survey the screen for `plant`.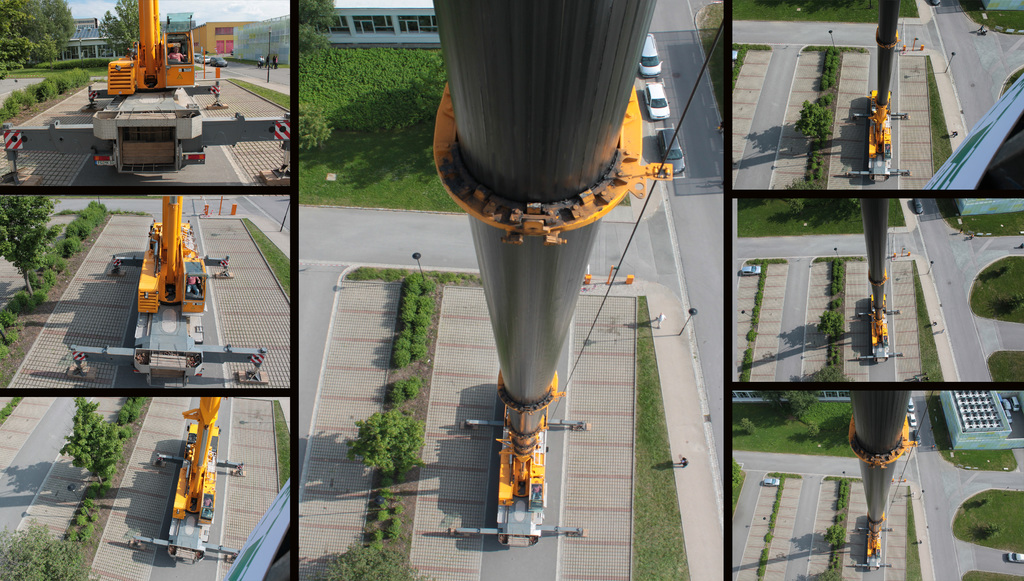
Survey found: [819,93,833,109].
